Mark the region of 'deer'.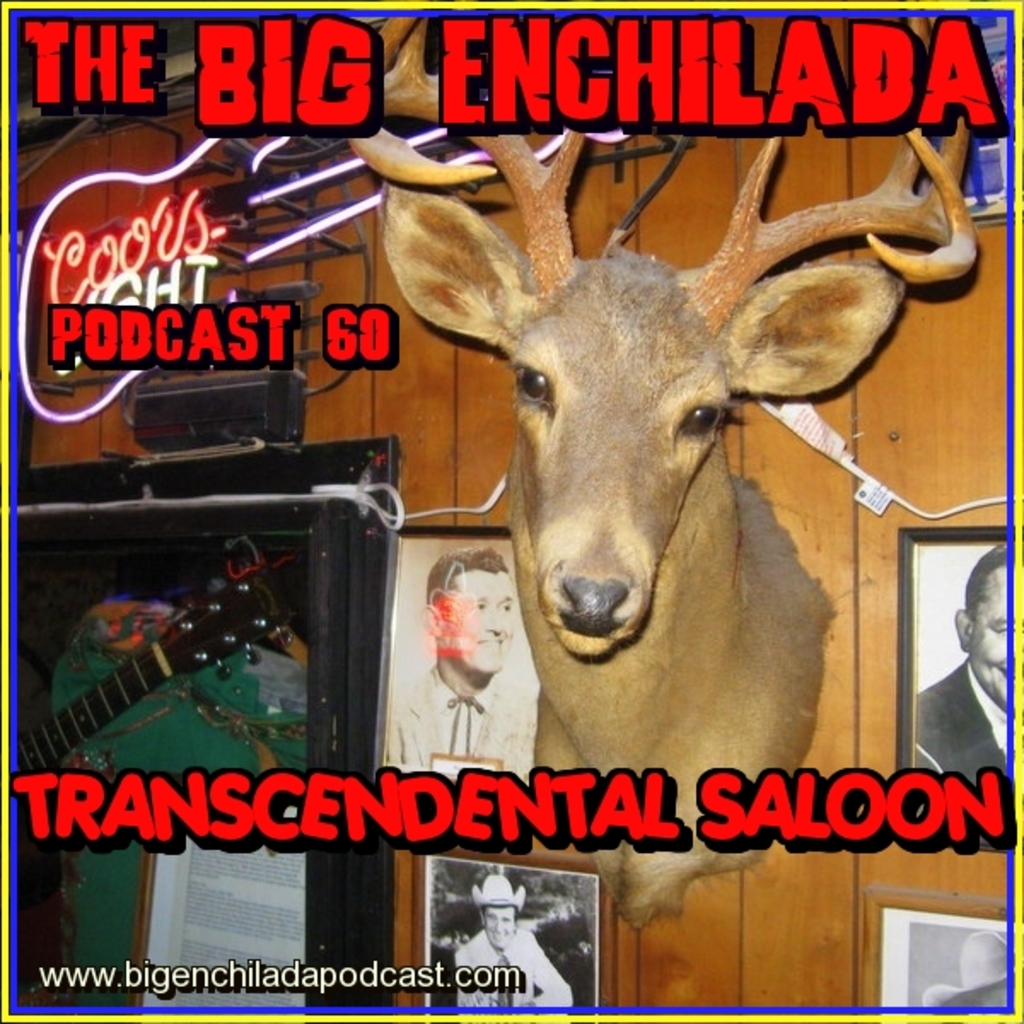
Region: BBox(333, 10, 993, 928).
